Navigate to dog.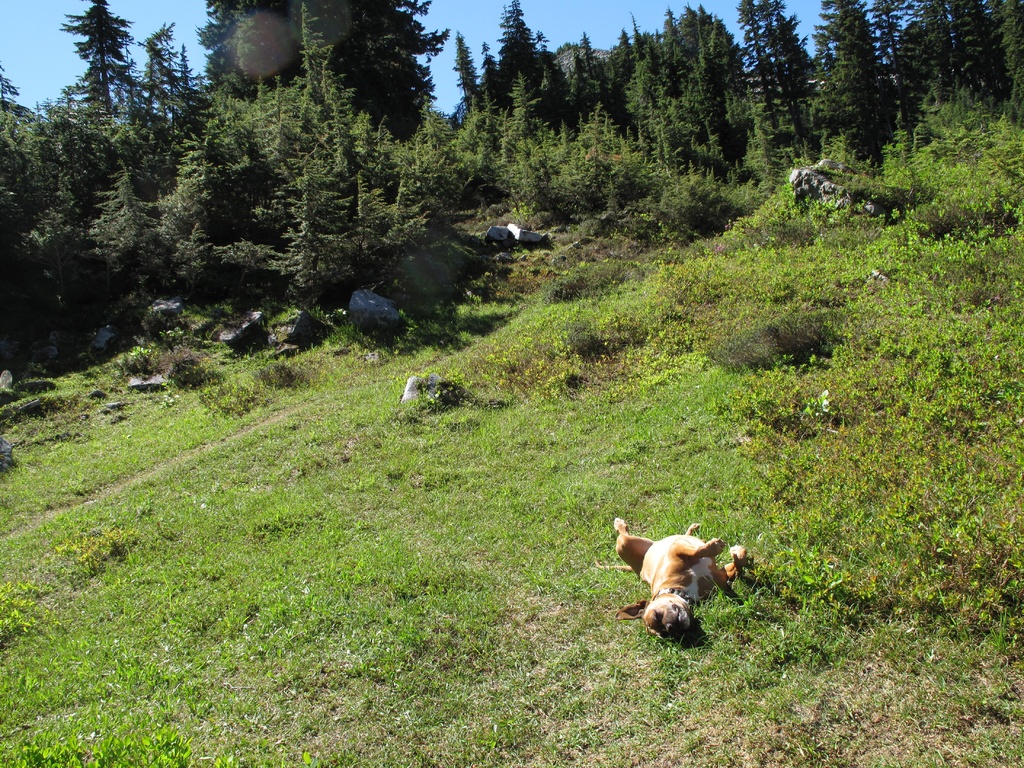
Navigation target: bbox=(592, 516, 752, 637).
